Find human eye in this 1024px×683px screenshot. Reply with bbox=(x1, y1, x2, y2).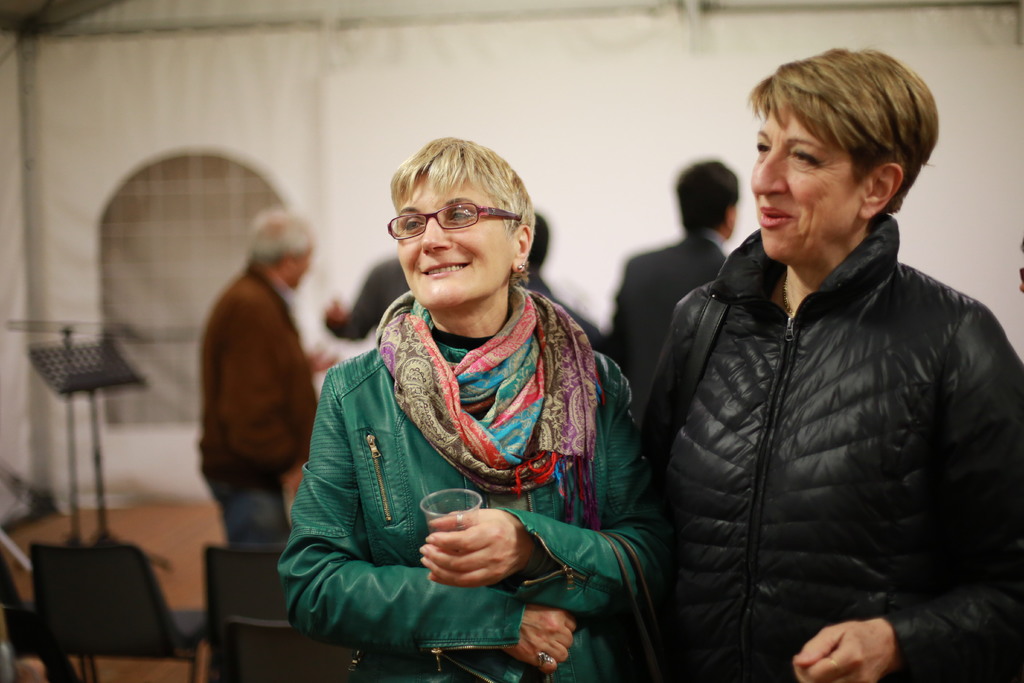
bbox=(400, 216, 425, 236).
